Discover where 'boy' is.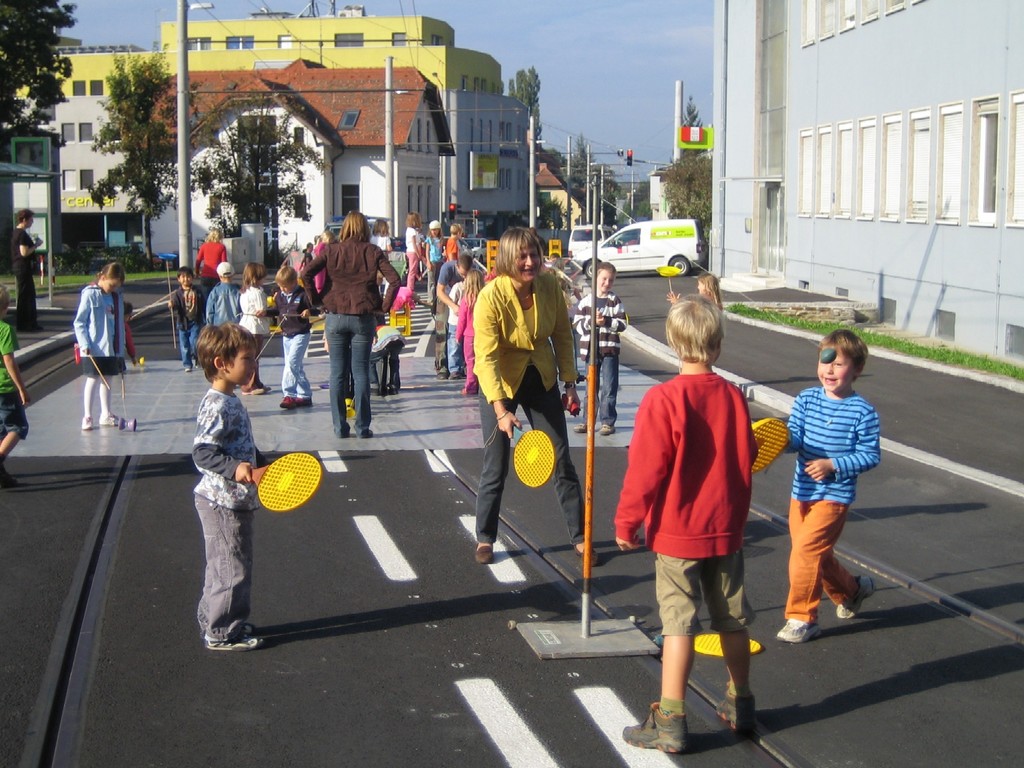
Discovered at 194:321:268:653.
